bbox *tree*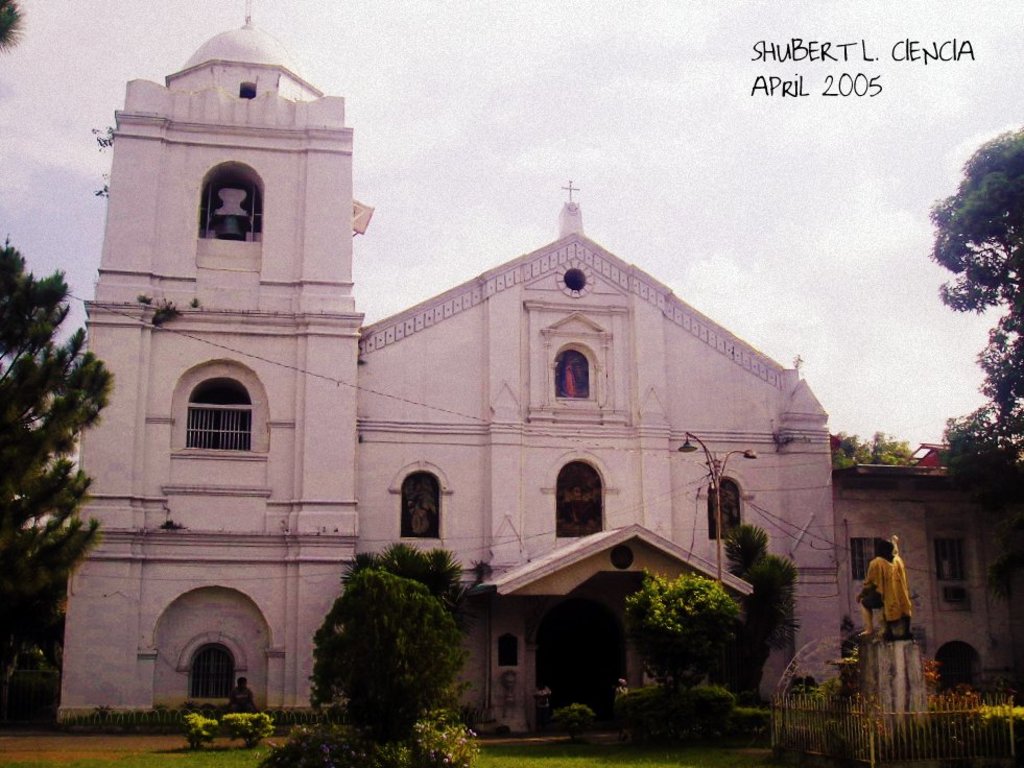
region(0, 233, 117, 735)
